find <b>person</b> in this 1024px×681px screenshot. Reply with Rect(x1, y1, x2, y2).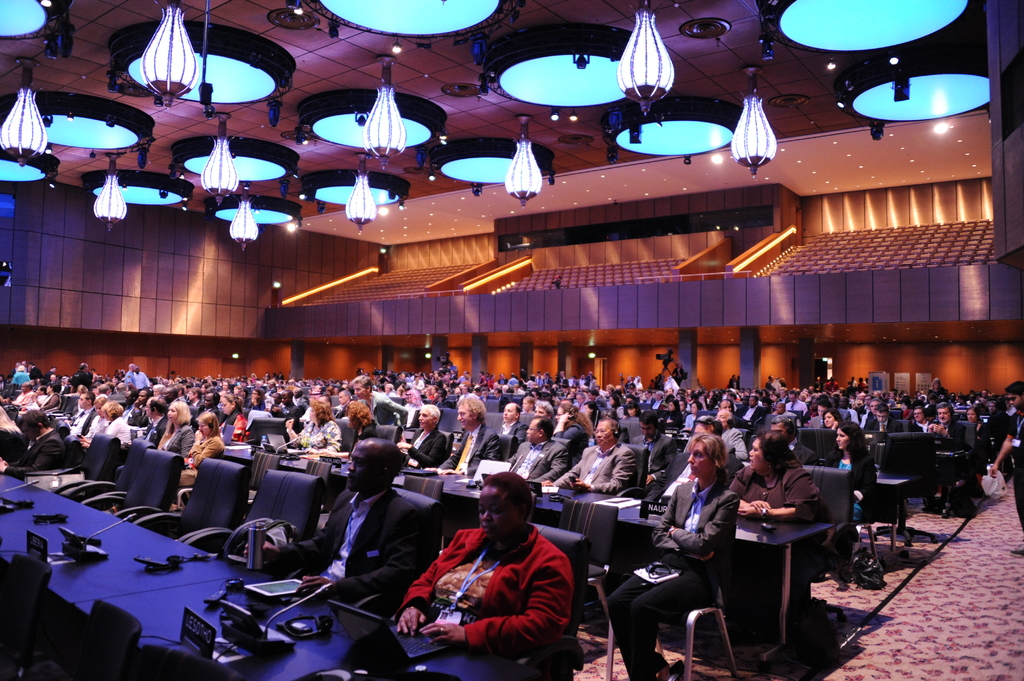
Rect(980, 389, 987, 401).
